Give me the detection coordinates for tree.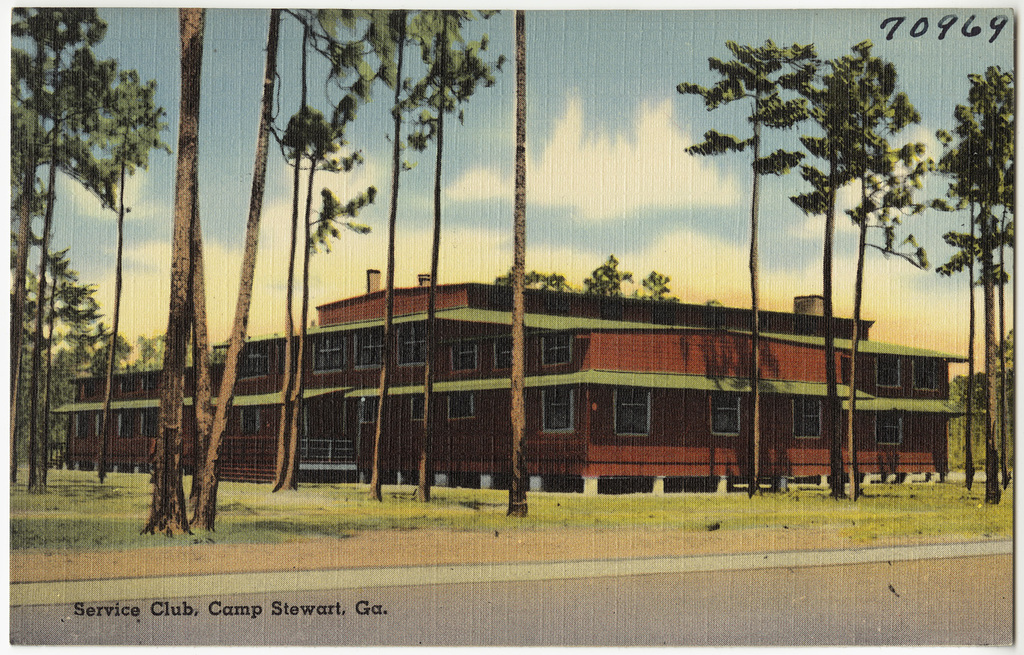
[x1=188, y1=7, x2=285, y2=537].
